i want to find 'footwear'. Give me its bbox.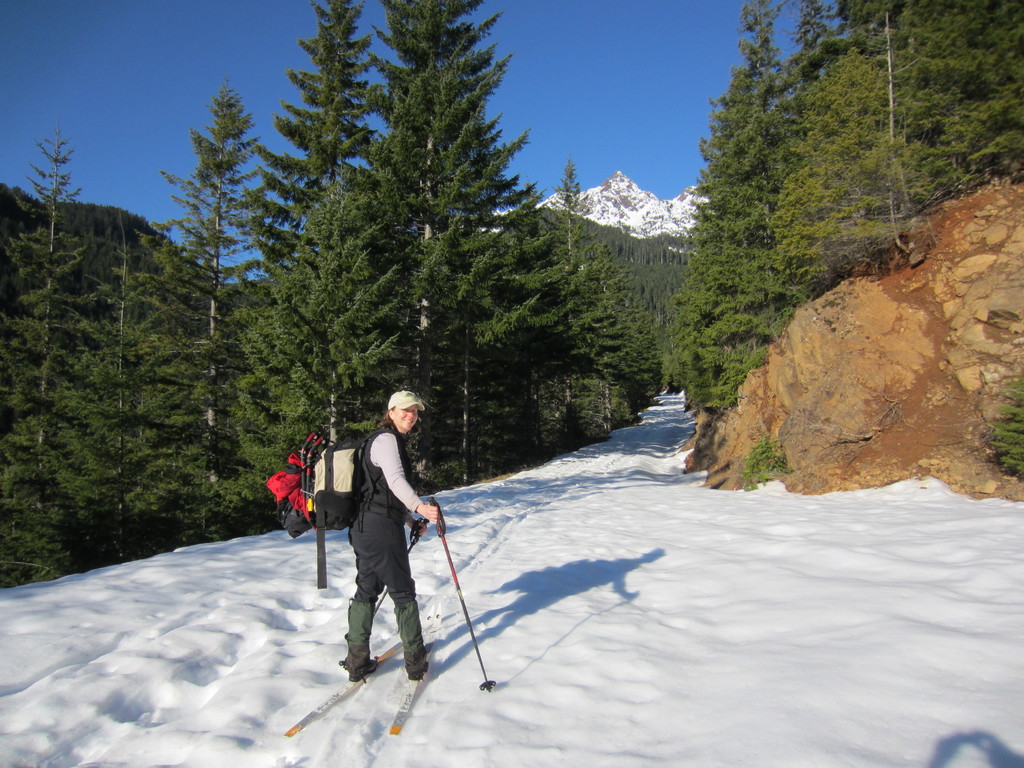
bbox(392, 598, 431, 683).
